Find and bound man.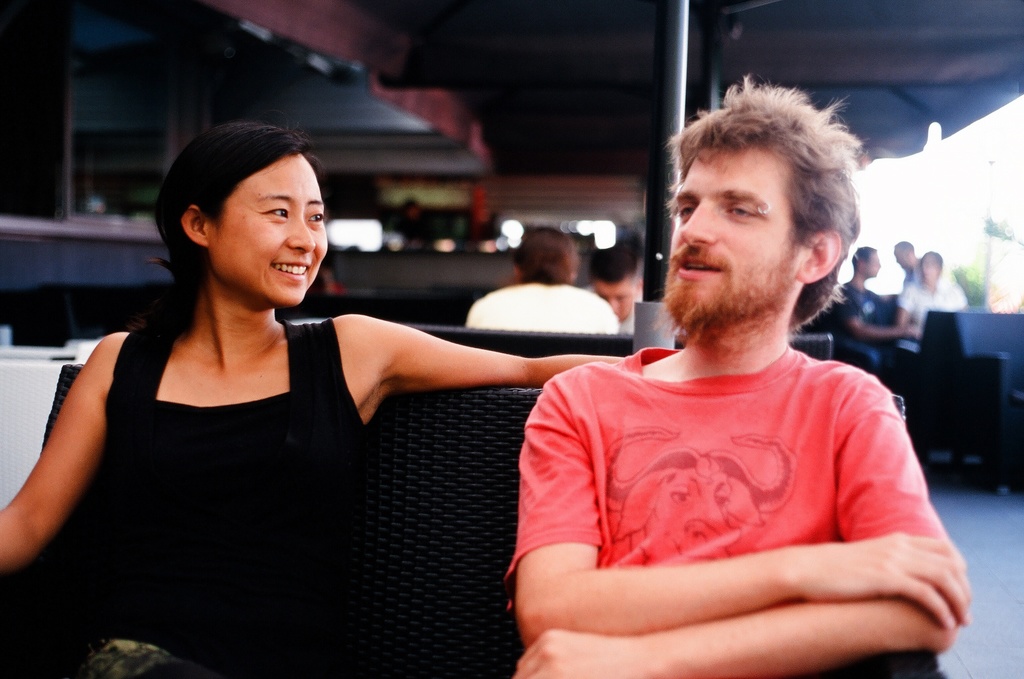
Bound: [x1=899, y1=251, x2=968, y2=354].
